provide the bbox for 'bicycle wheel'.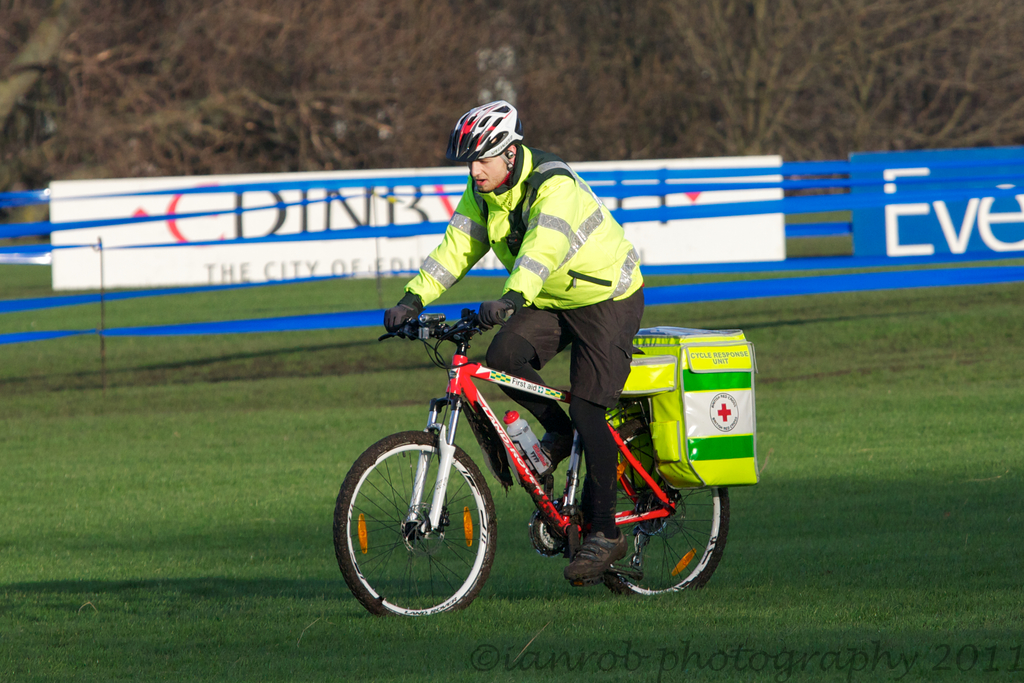
(330,427,509,631).
